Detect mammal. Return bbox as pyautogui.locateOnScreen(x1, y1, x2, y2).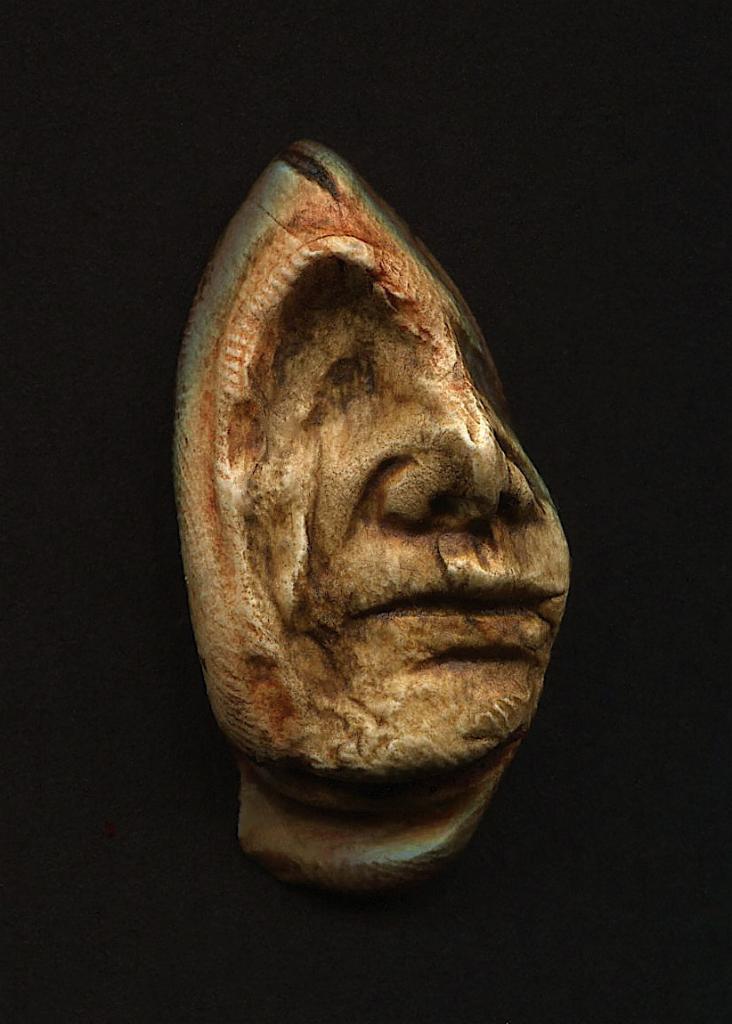
pyautogui.locateOnScreen(171, 136, 575, 888).
